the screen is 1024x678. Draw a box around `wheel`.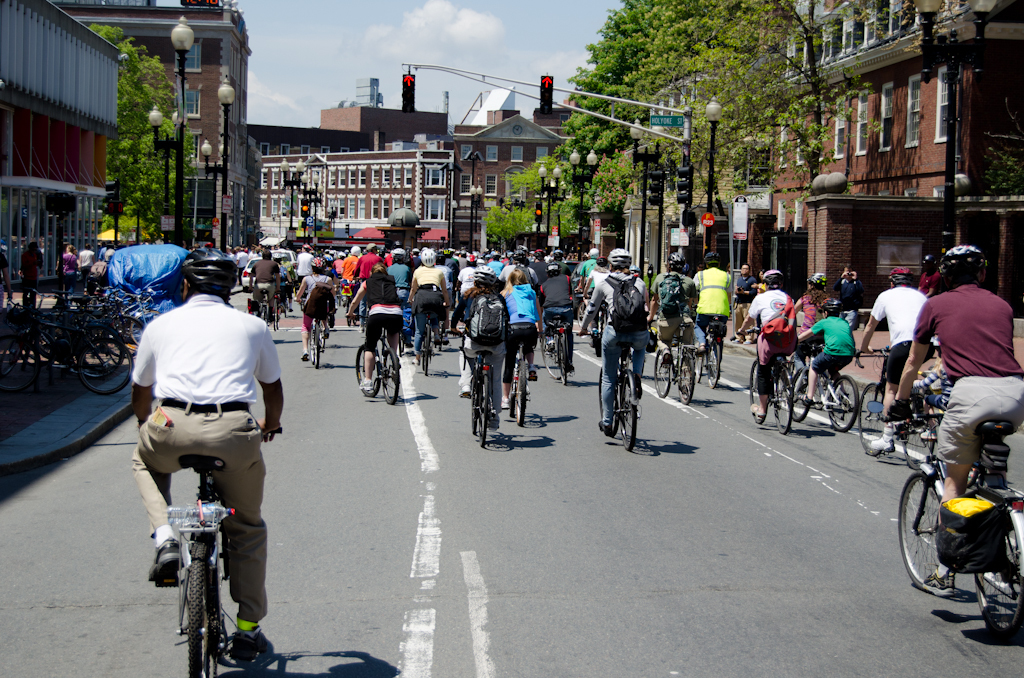
rect(184, 541, 207, 677).
